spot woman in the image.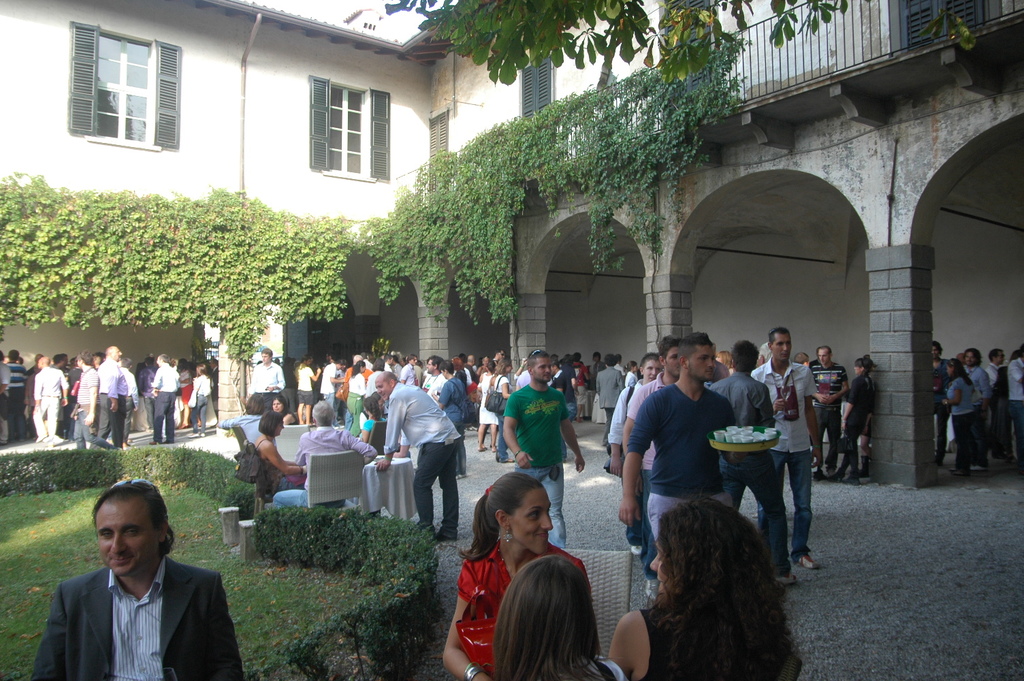
woman found at l=187, t=361, r=212, b=436.
